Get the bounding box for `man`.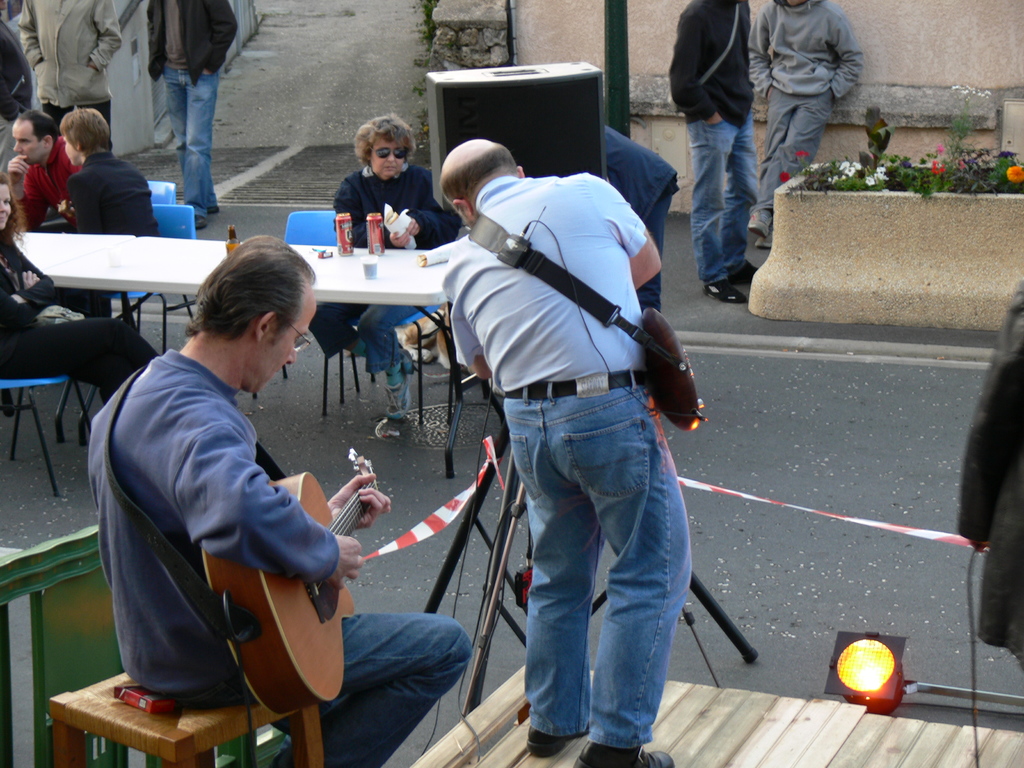
pyautogui.locateOnScreen(150, 0, 243, 225).
